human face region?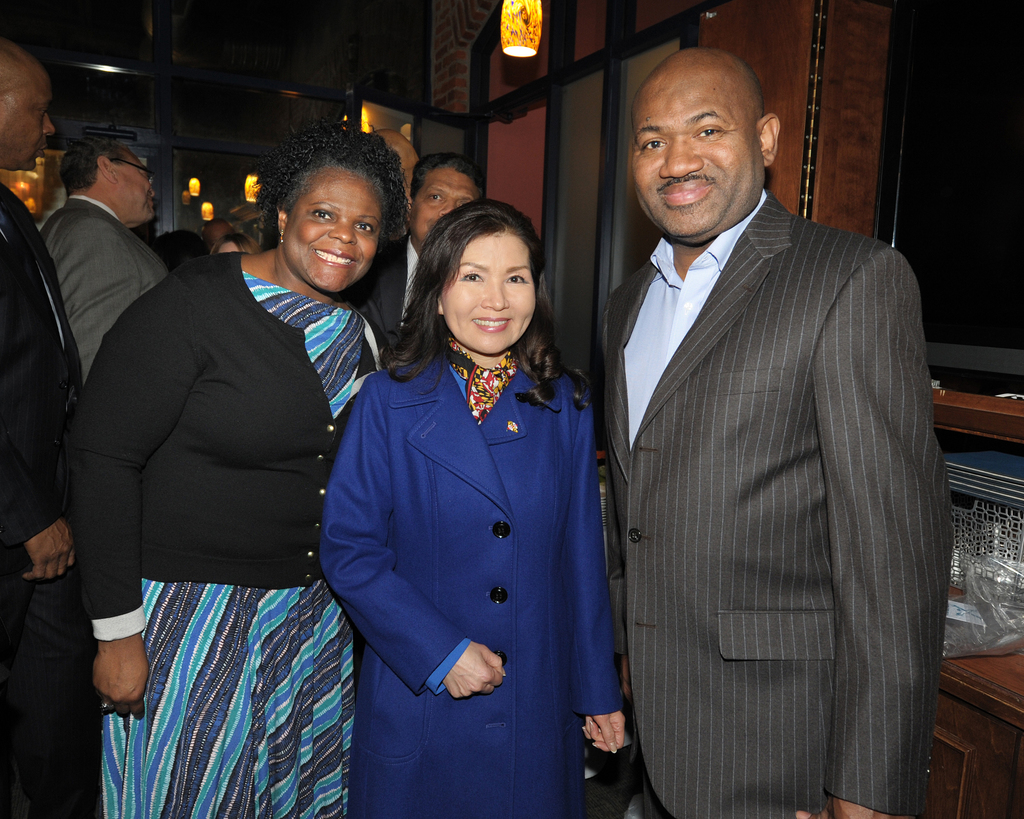
{"x1": 410, "y1": 178, "x2": 475, "y2": 247}
